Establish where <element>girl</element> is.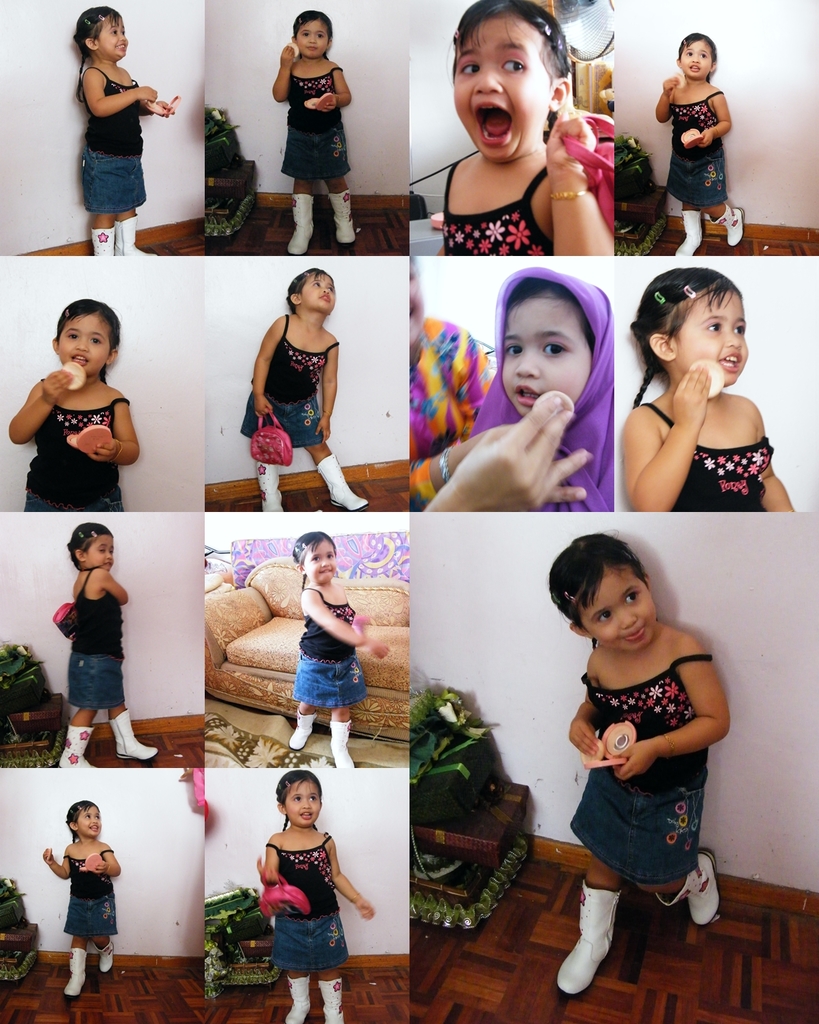
Established at bbox=[444, 0, 610, 253].
